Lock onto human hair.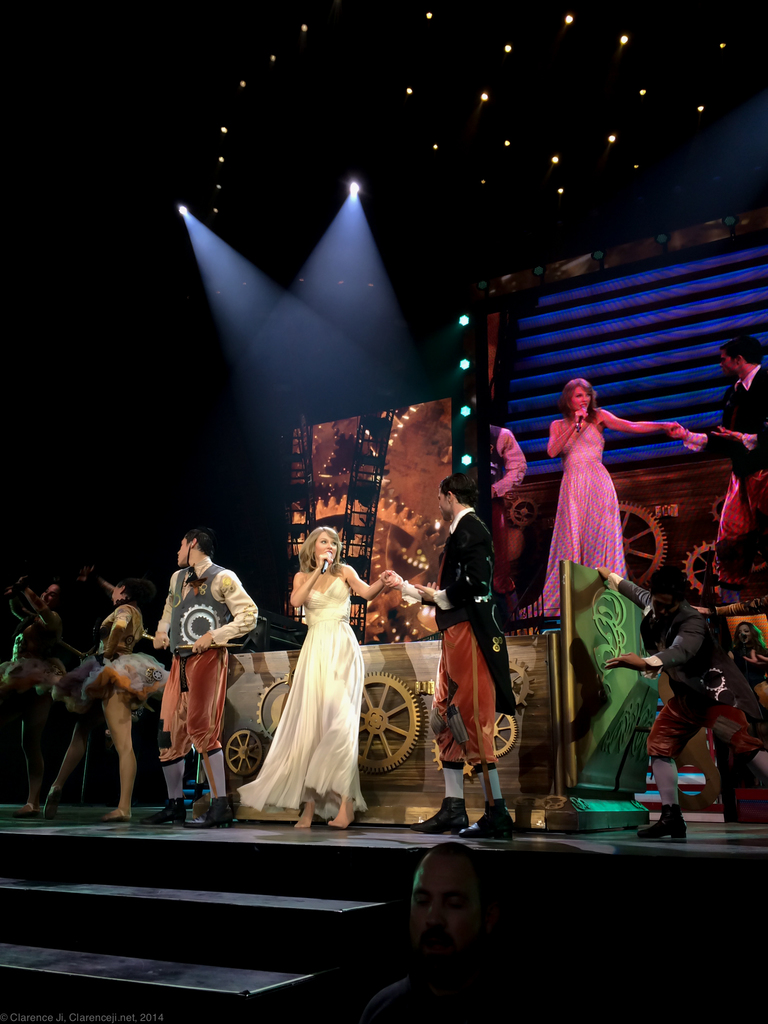
Locked: x1=294, y1=516, x2=353, y2=575.
